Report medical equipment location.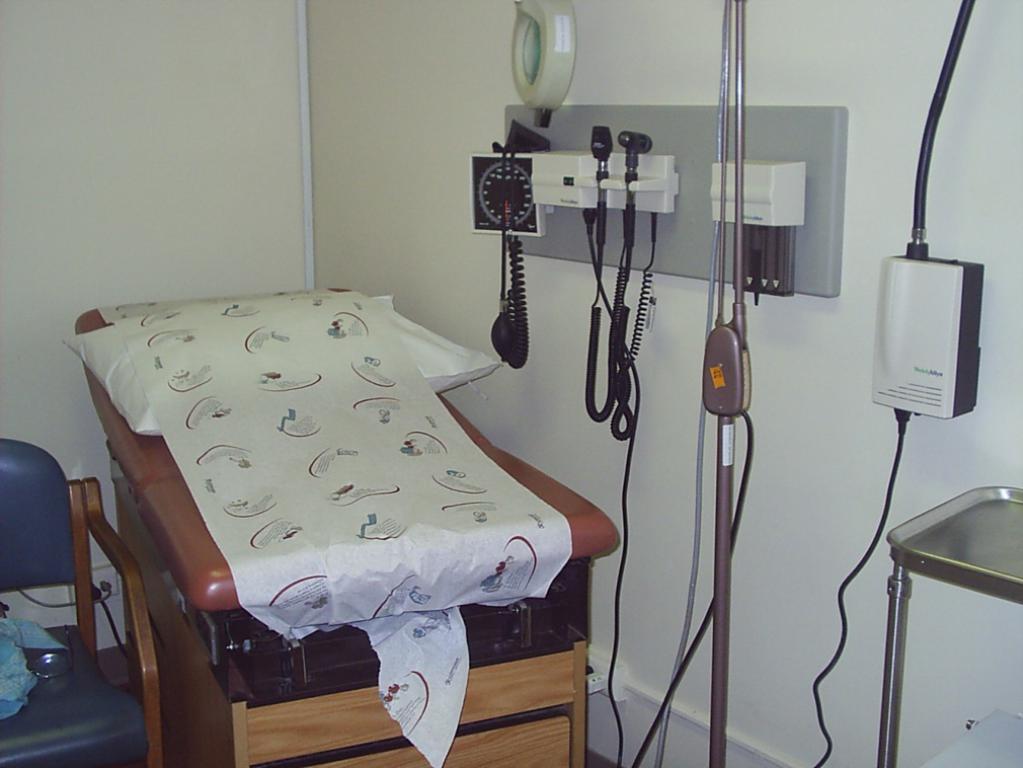
Report: select_region(873, 487, 1022, 767).
